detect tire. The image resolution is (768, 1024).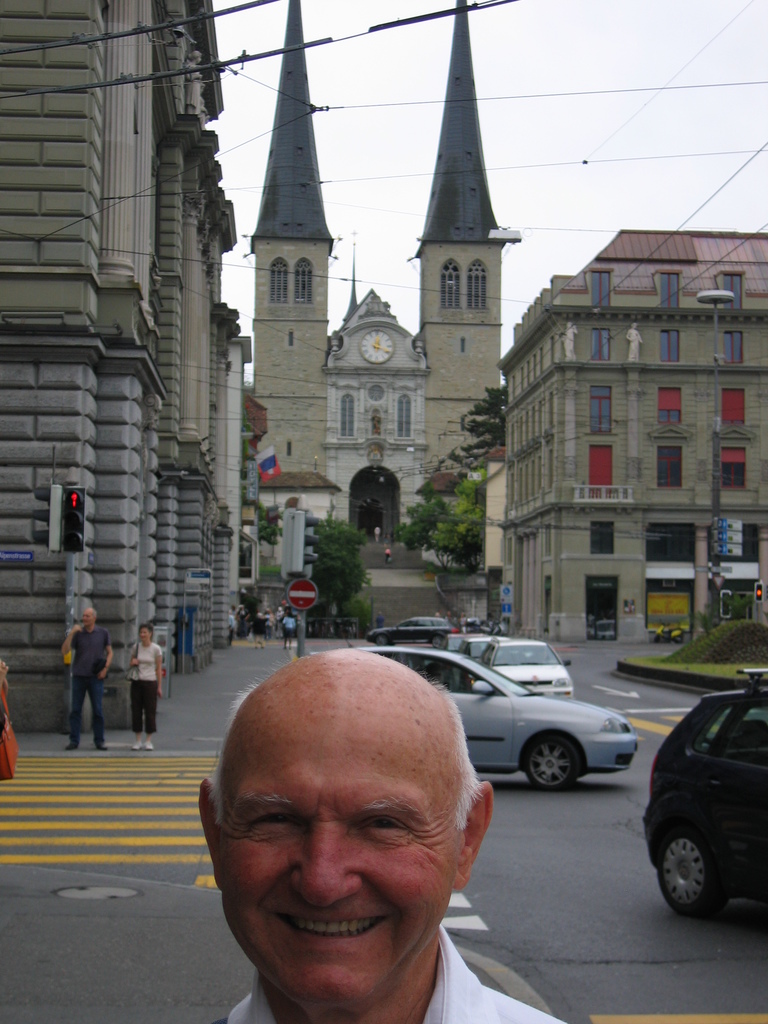
x1=648 y1=823 x2=739 y2=919.
